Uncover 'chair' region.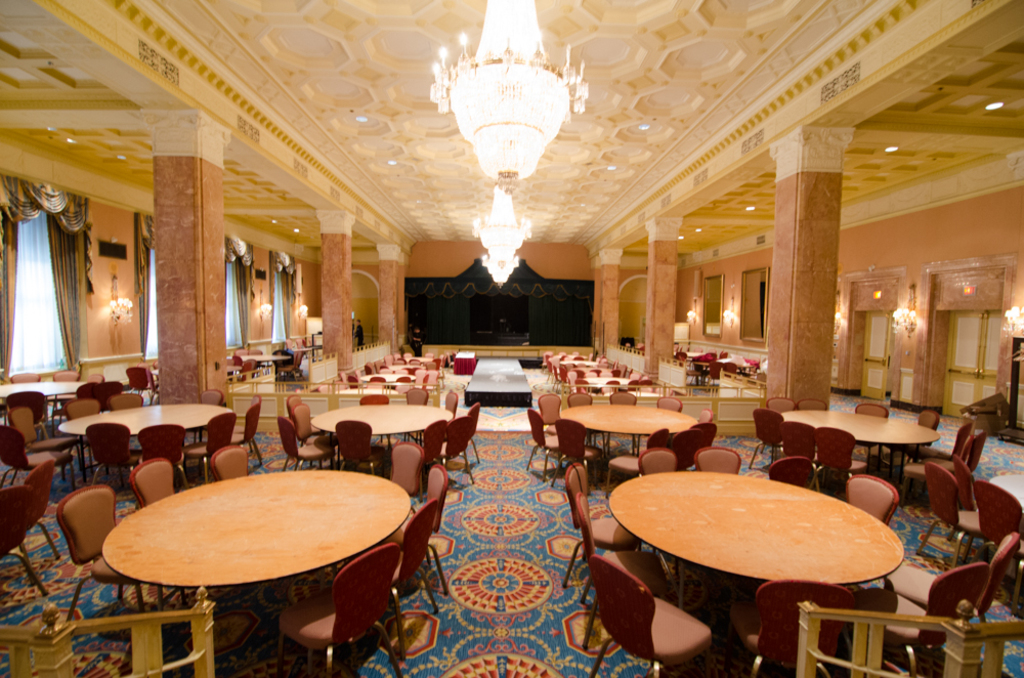
Uncovered: select_region(208, 442, 255, 479).
